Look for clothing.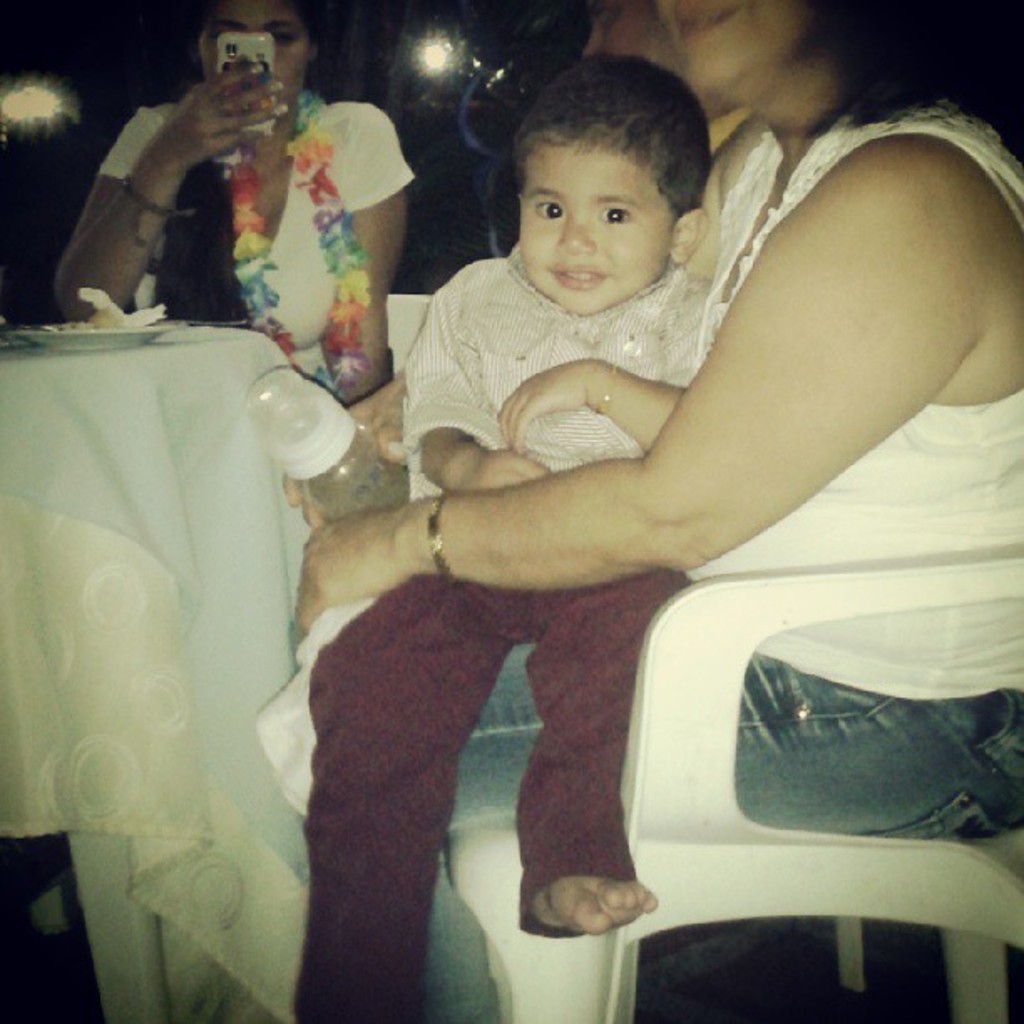
Found: BBox(94, 84, 410, 400).
